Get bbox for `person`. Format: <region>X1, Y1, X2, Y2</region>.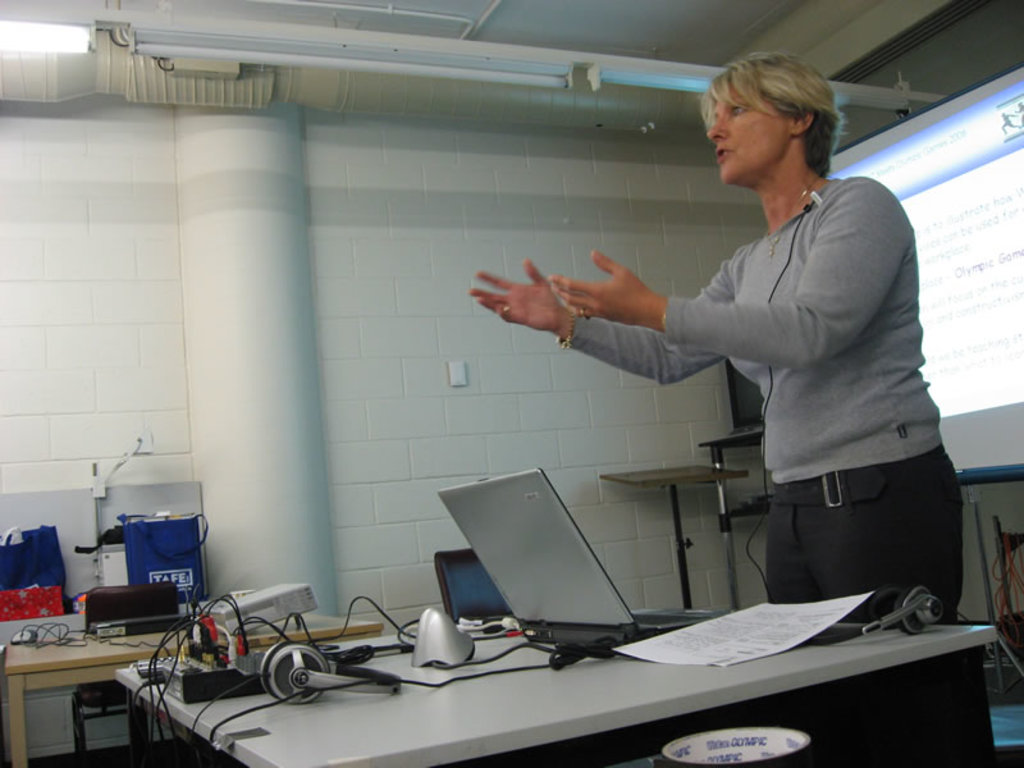
<region>502, 65, 936, 680</region>.
